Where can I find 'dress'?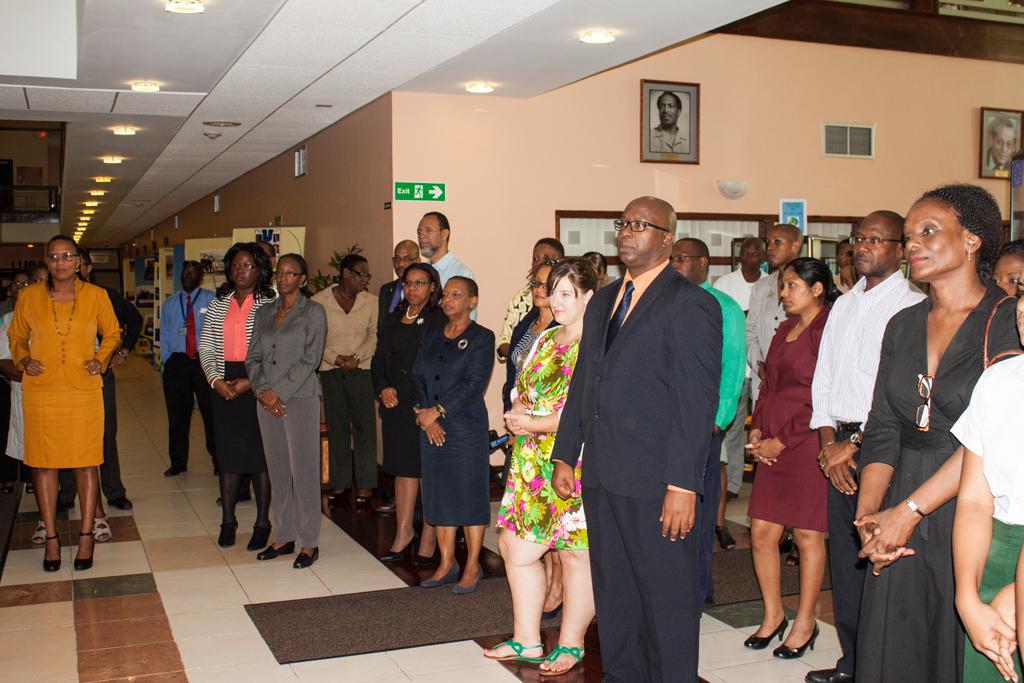
You can find it at locate(210, 290, 270, 475).
